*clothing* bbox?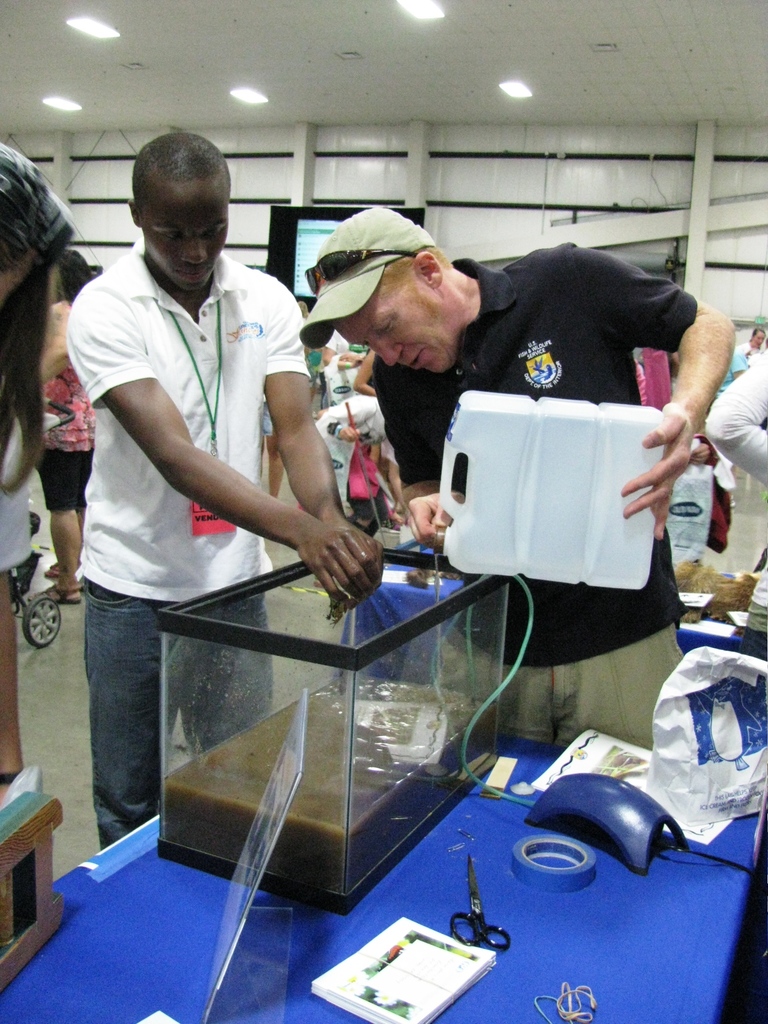
{"left": 0, "top": 147, "right": 99, "bottom": 941}
